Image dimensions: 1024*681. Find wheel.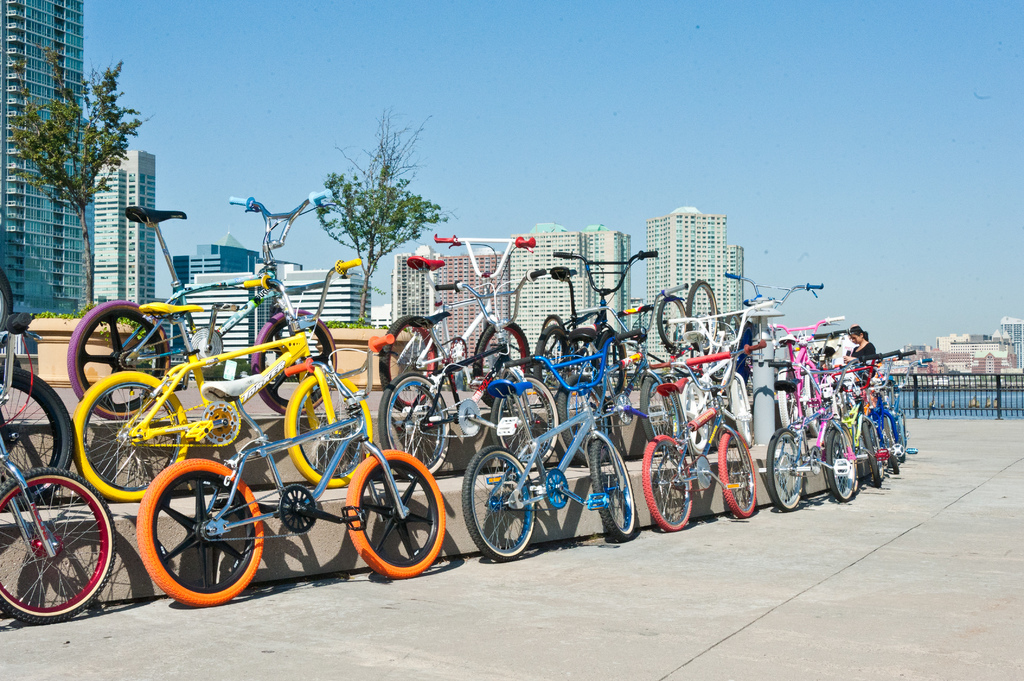
592,438,636,540.
